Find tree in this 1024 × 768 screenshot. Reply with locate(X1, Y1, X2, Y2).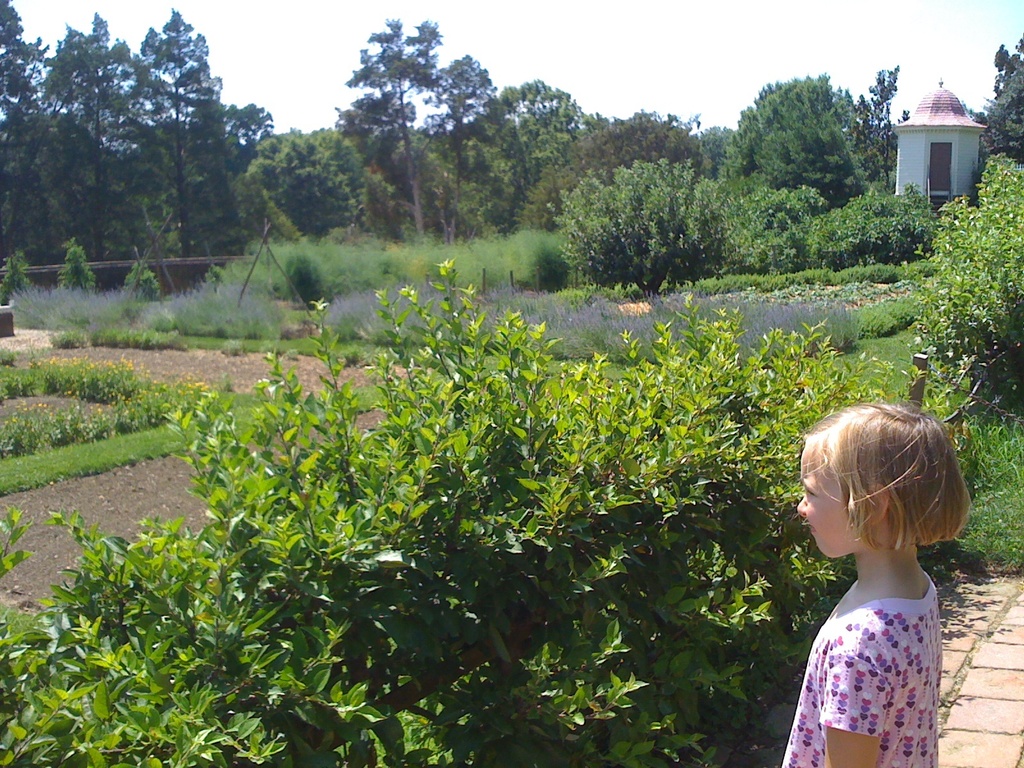
locate(223, 120, 370, 274).
